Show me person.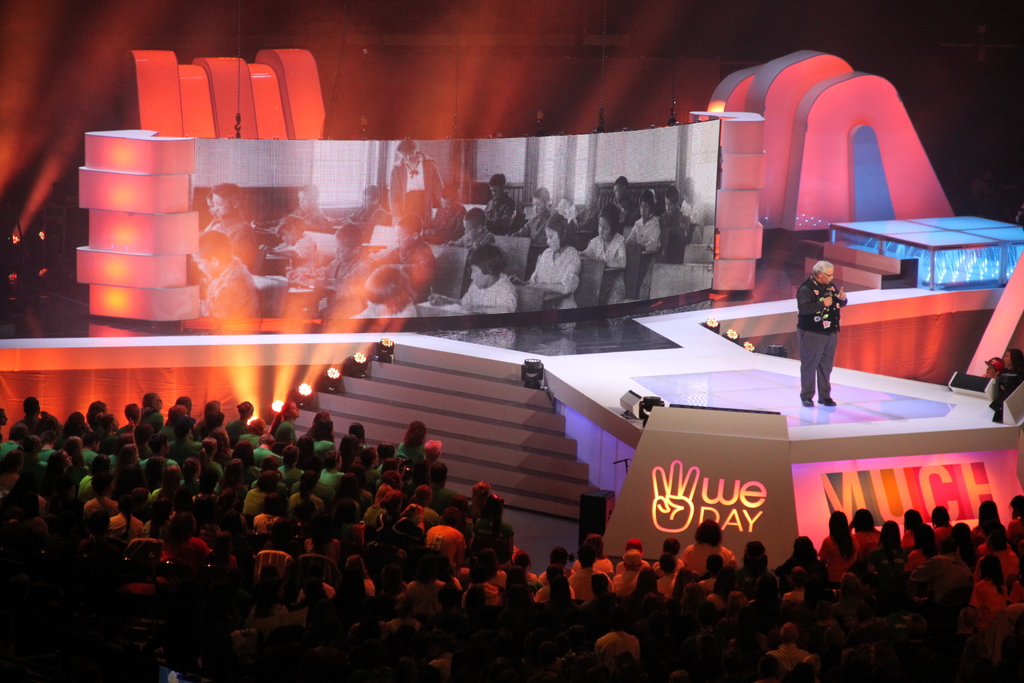
person is here: 340, 474, 372, 502.
